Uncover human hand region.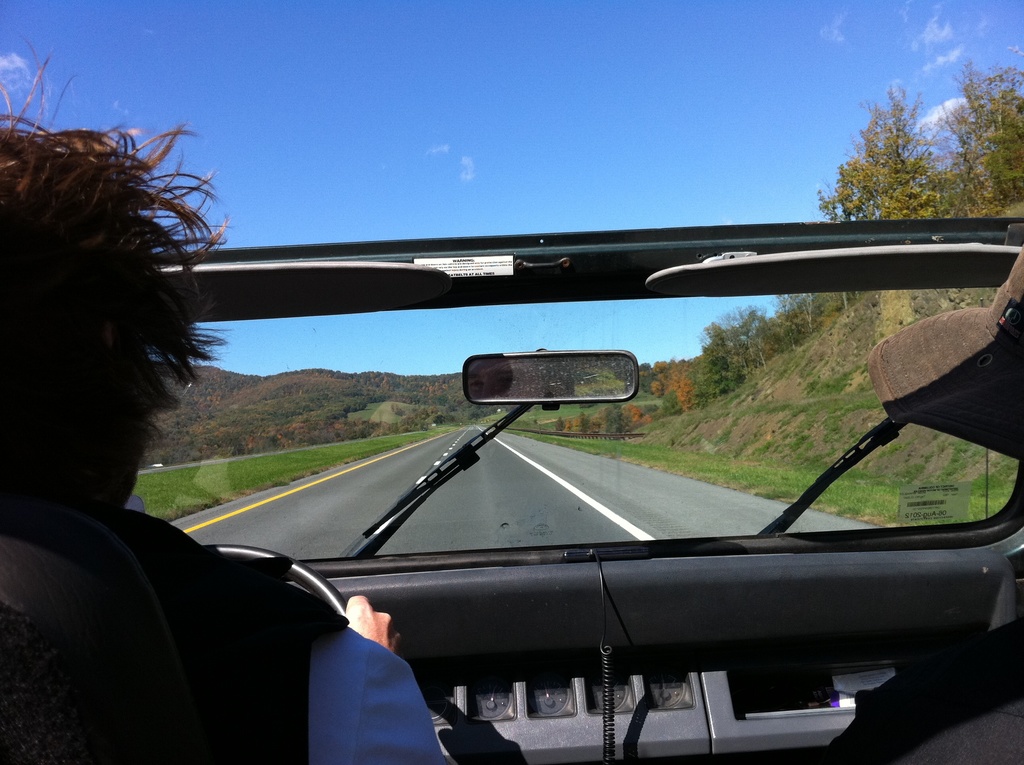
Uncovered: {"x1": 341, "y1": 589, "x2": 408, "y2": 647}.
